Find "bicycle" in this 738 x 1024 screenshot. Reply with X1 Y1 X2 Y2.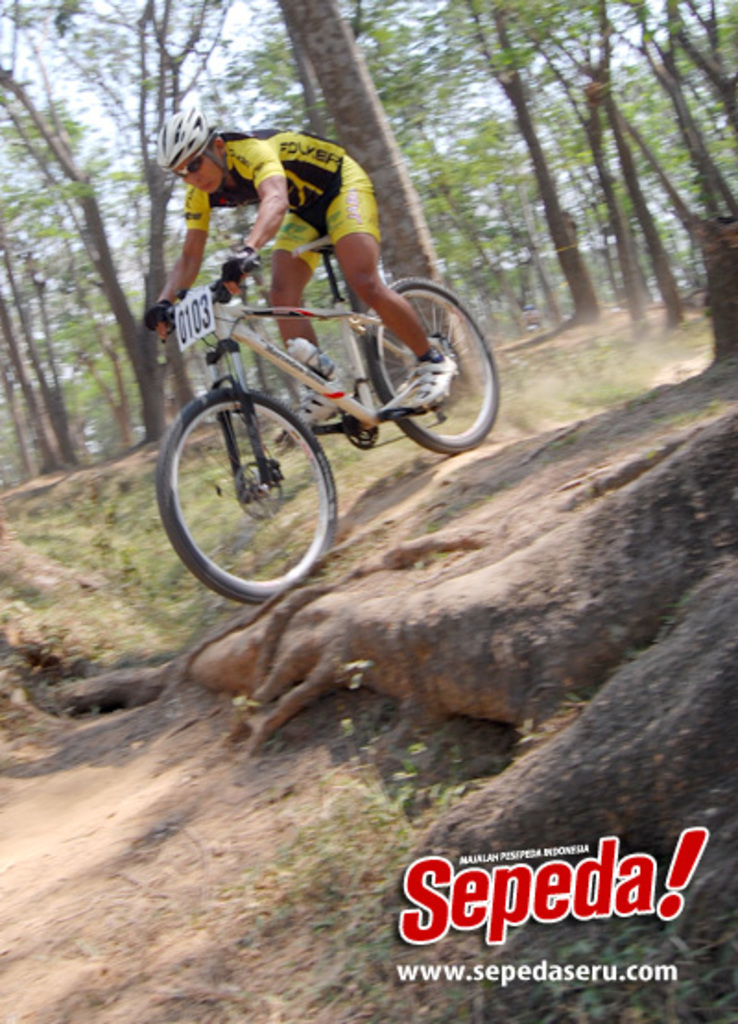
138 197 494 589.
